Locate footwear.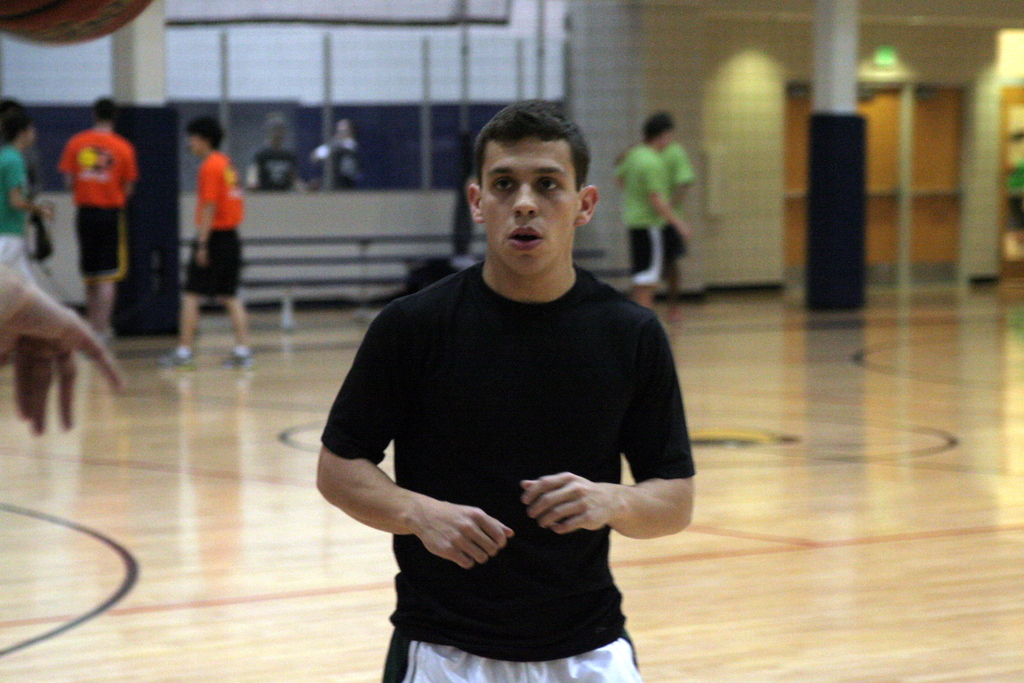
Bounding box: bbox=[213, 352, 255, 372].
